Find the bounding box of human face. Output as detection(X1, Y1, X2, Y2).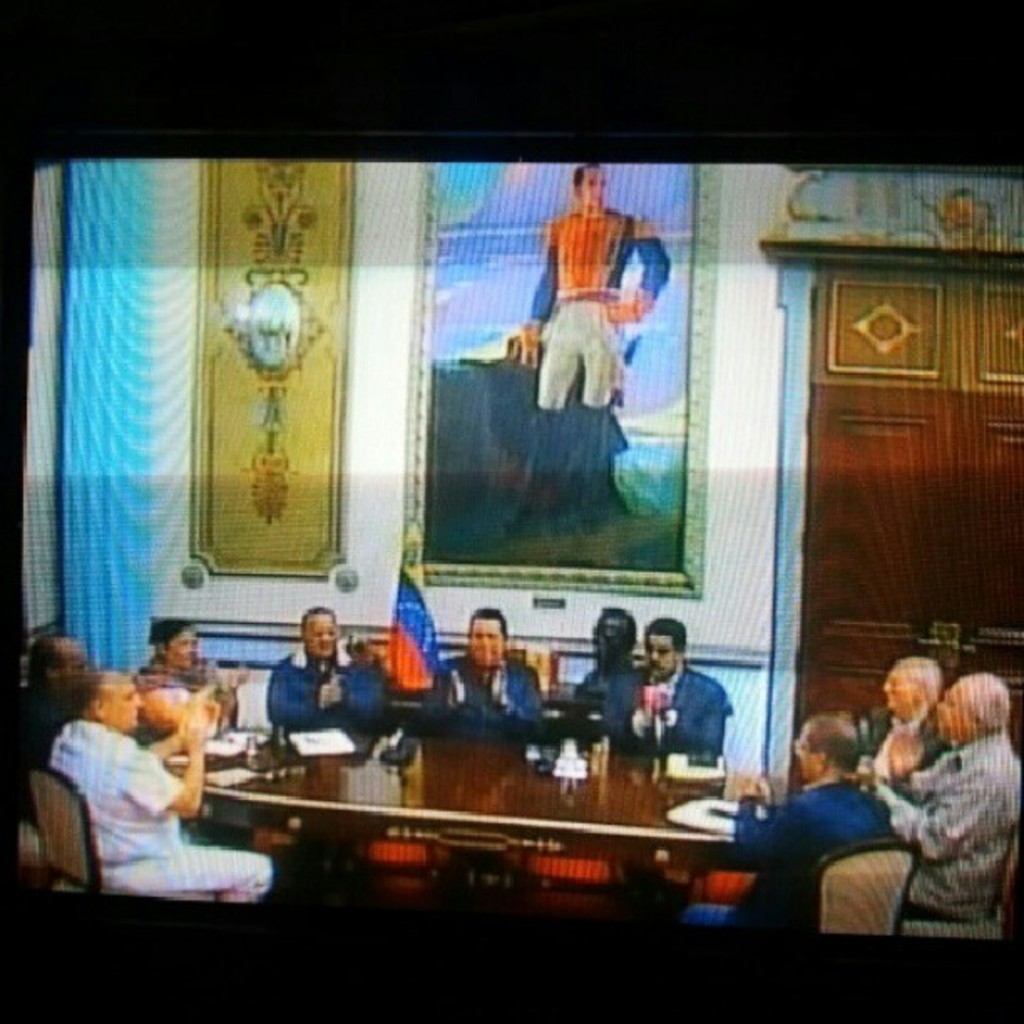
detection(104, 678, 141, 733).
